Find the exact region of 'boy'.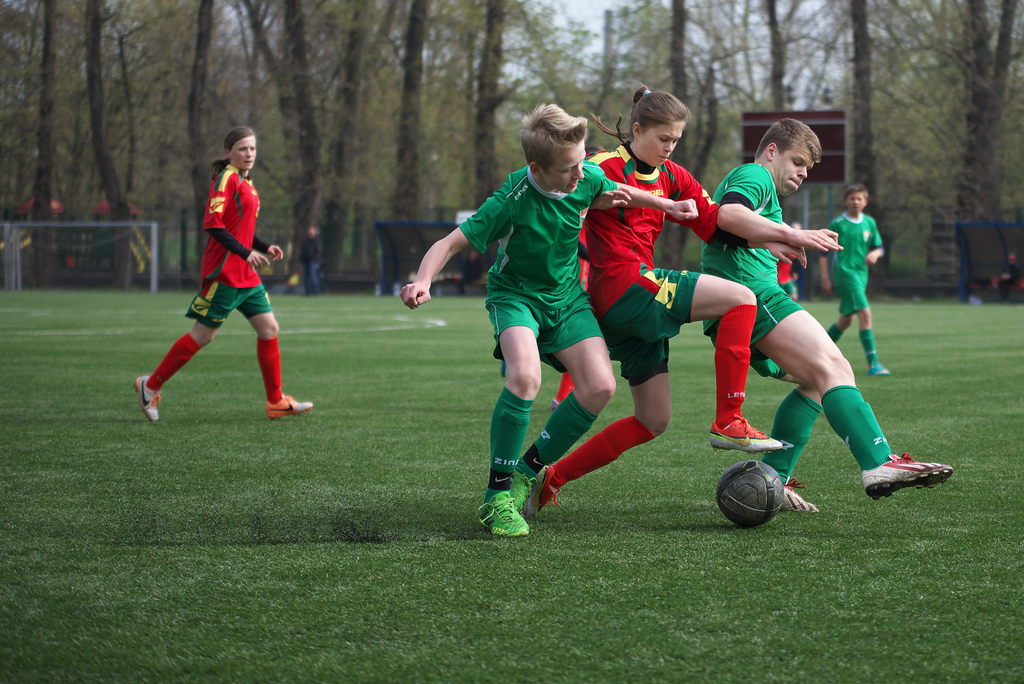
Exact region: [left=696, top=116, right=956, bottom=517].
